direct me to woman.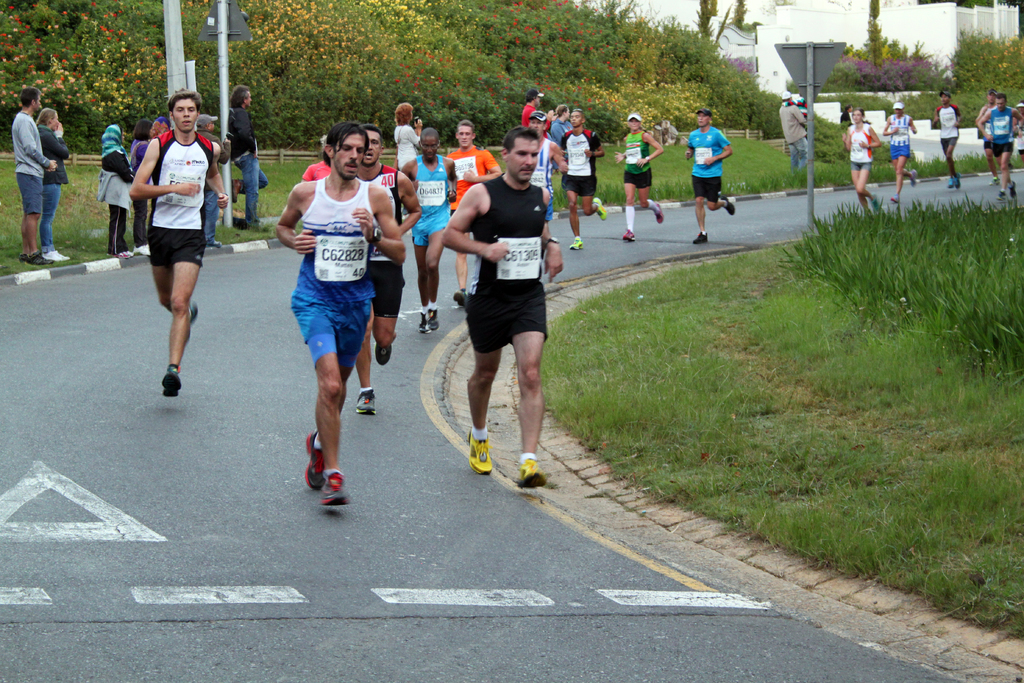
Direction: {"x1": 397, "y1": 103, "x2": 426, "y2": 219}.
